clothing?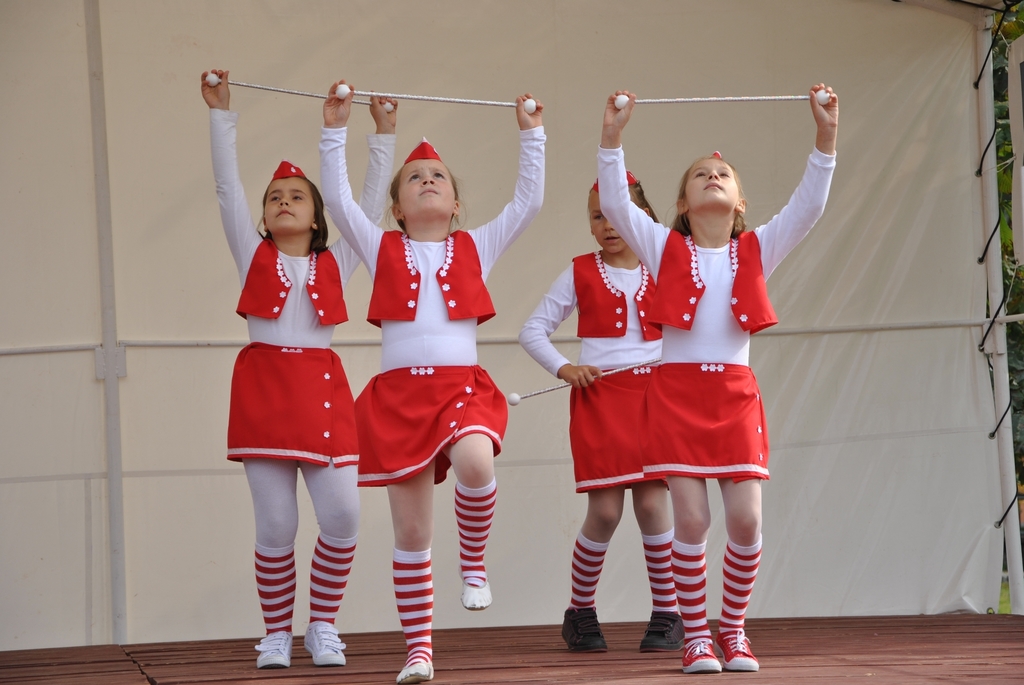
region(209, 106, 397, 466)
